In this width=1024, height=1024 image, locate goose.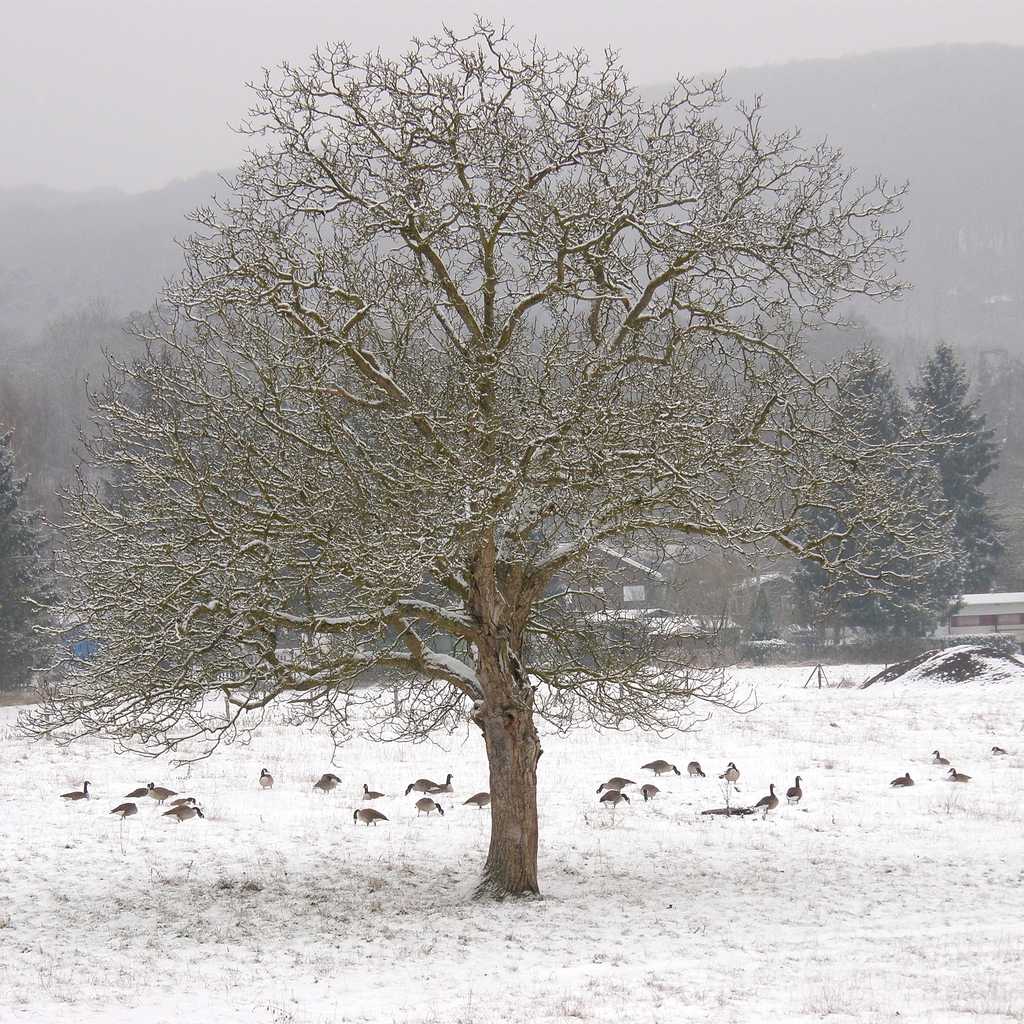
Bounding box: 146, 777, 177, 802.
